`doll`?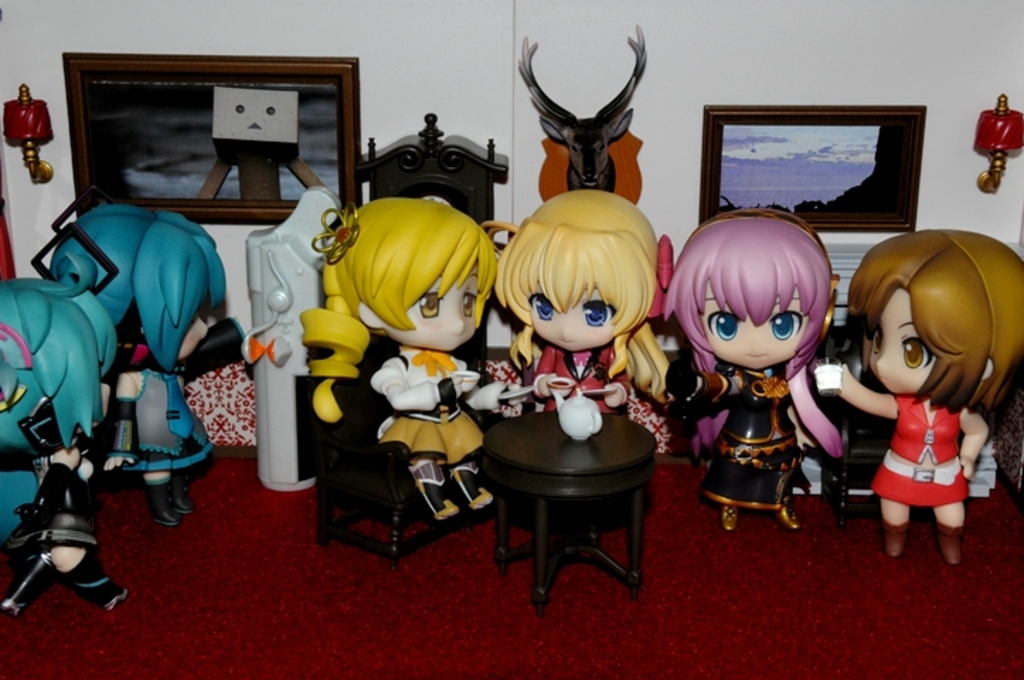
box=[0, 276, 127, 609]
